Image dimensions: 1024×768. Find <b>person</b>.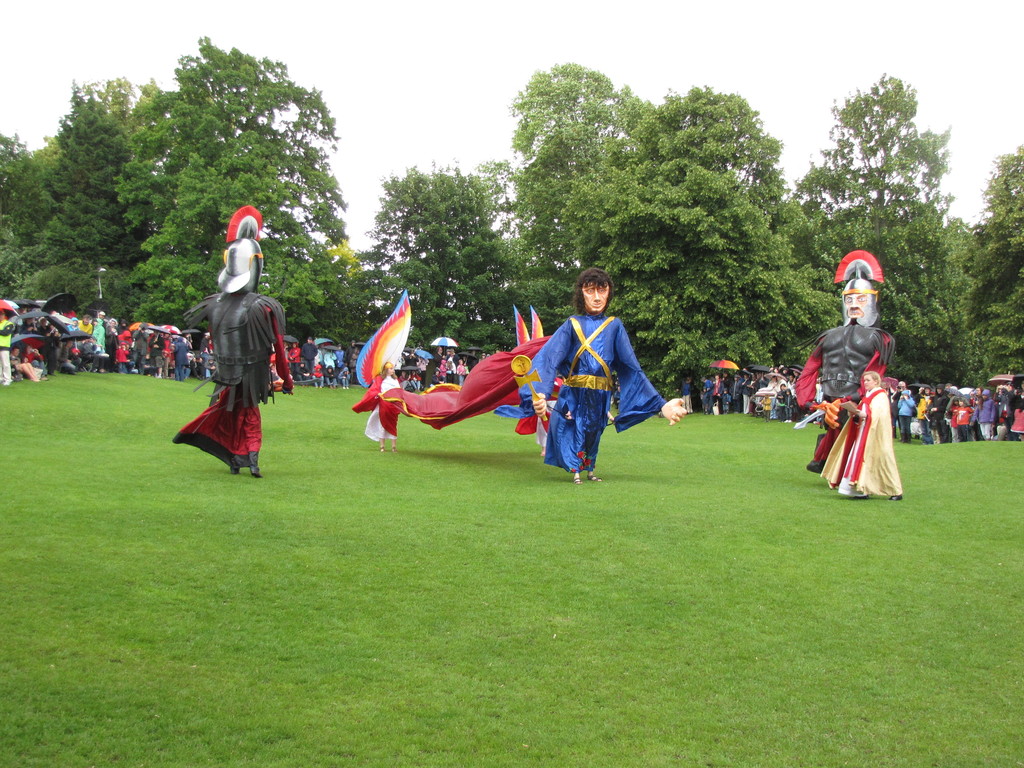
select_region(456, 358, 463, 387).
